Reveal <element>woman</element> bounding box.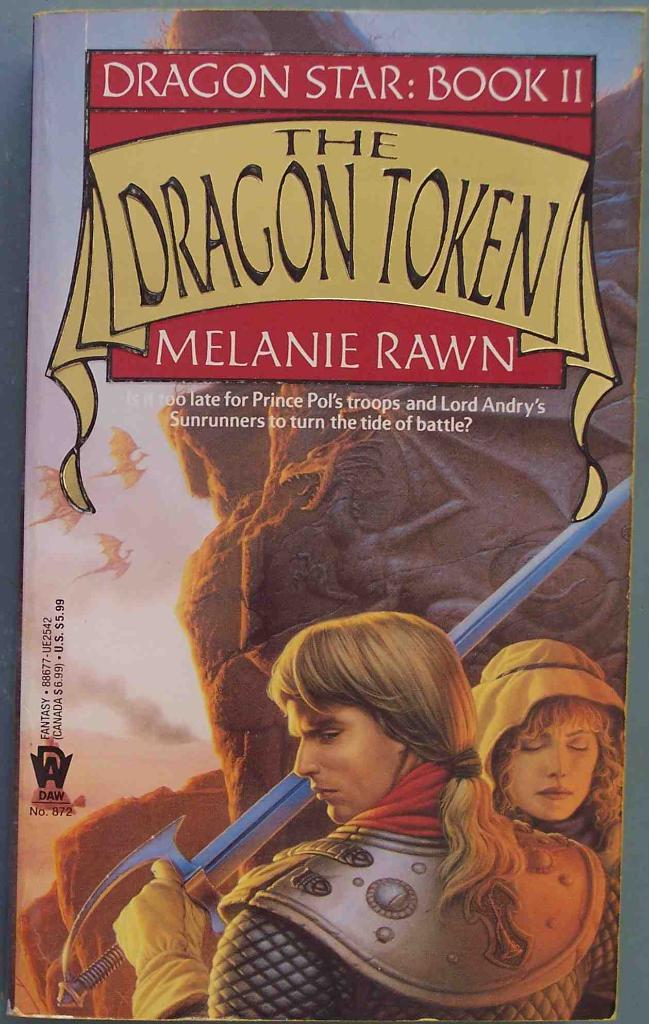
Revealed: (x1=461, y1=632, x2=629, y2=1013).
